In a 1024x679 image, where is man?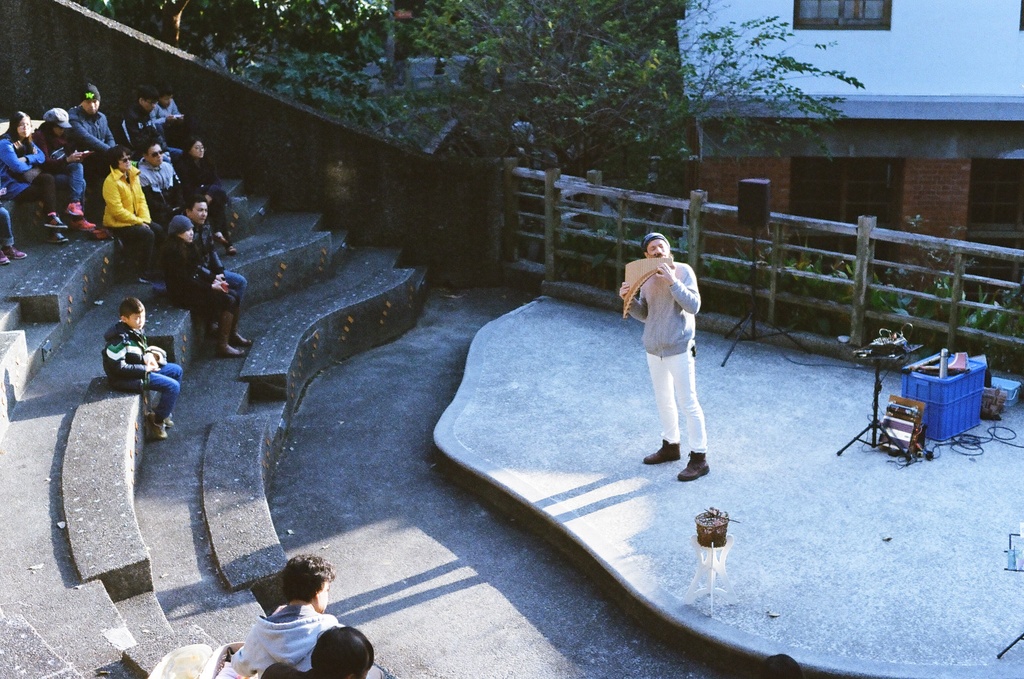
66,82,118,229.
